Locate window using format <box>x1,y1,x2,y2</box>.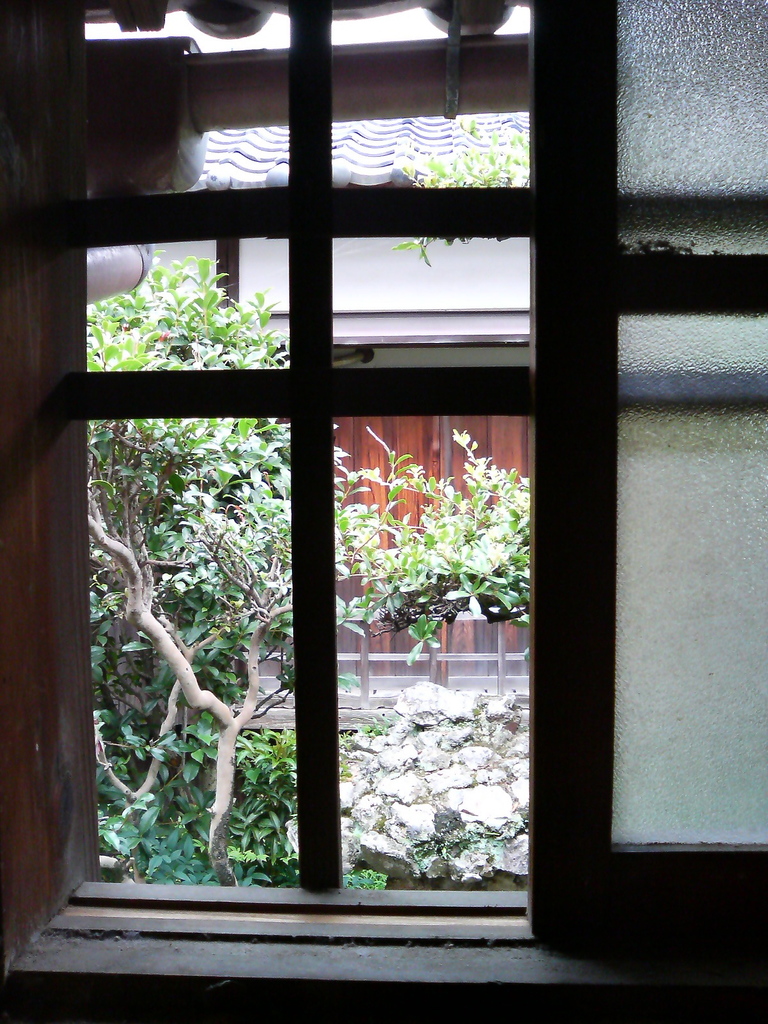
<box>44,0,767,945</box>.
